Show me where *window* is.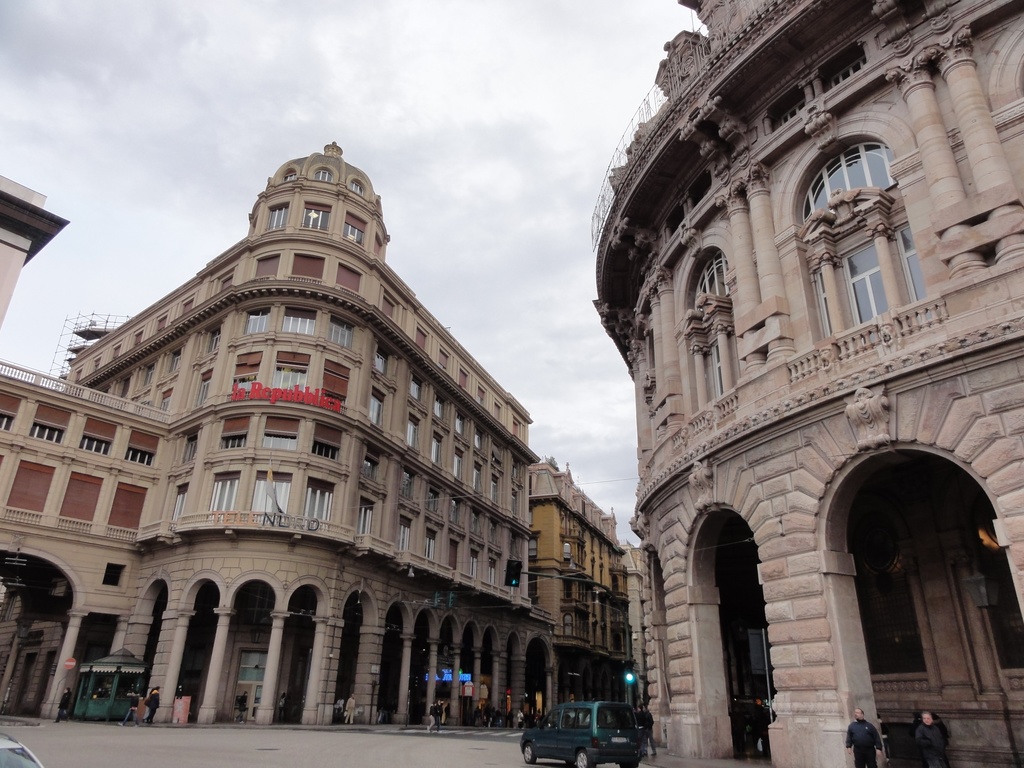
*window* is at box=[364, 445, 385, 492].
